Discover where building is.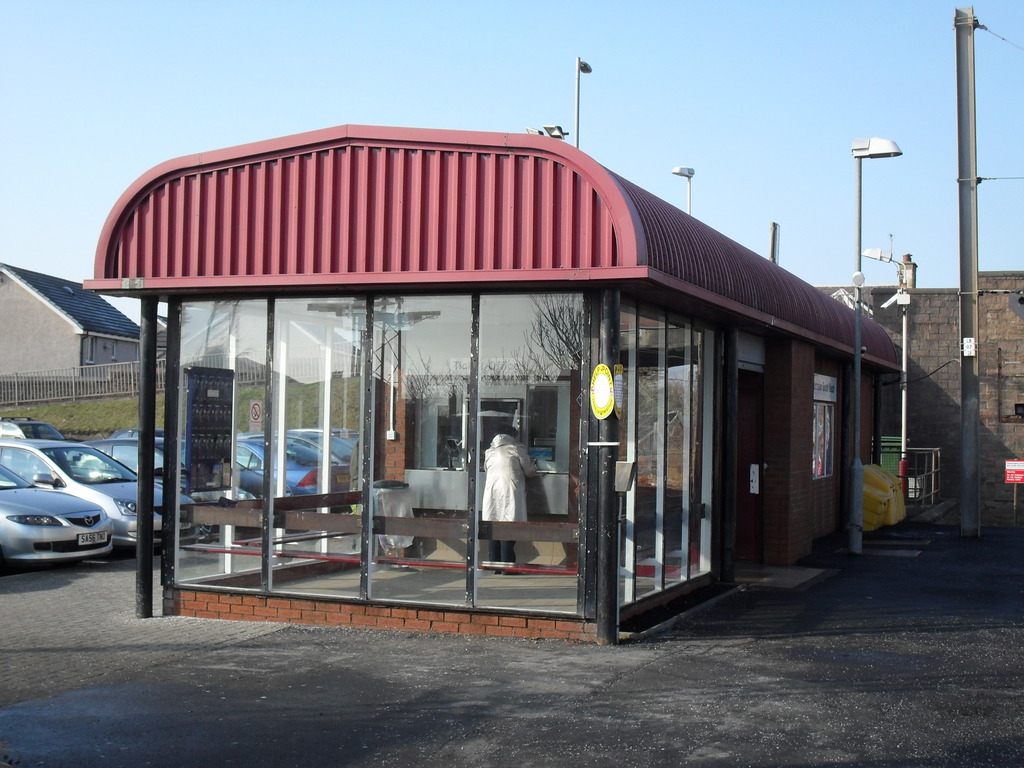
Discovered at (0, 258, 145, 397).
